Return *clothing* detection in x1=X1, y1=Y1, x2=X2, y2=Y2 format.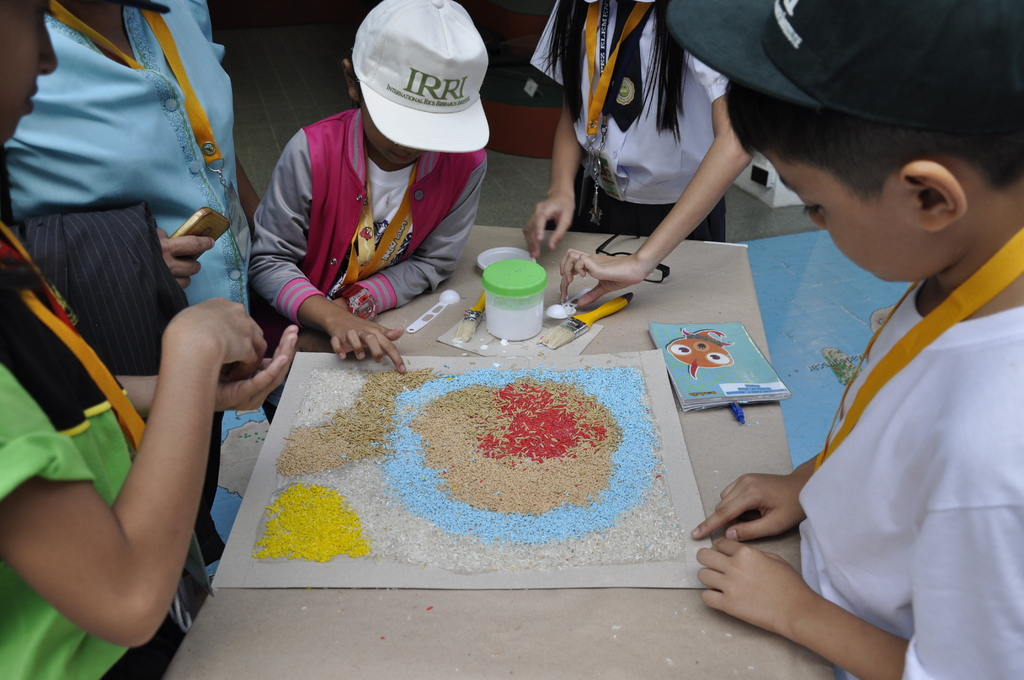
x1=1, y1=0, x2=257, y2=540.
